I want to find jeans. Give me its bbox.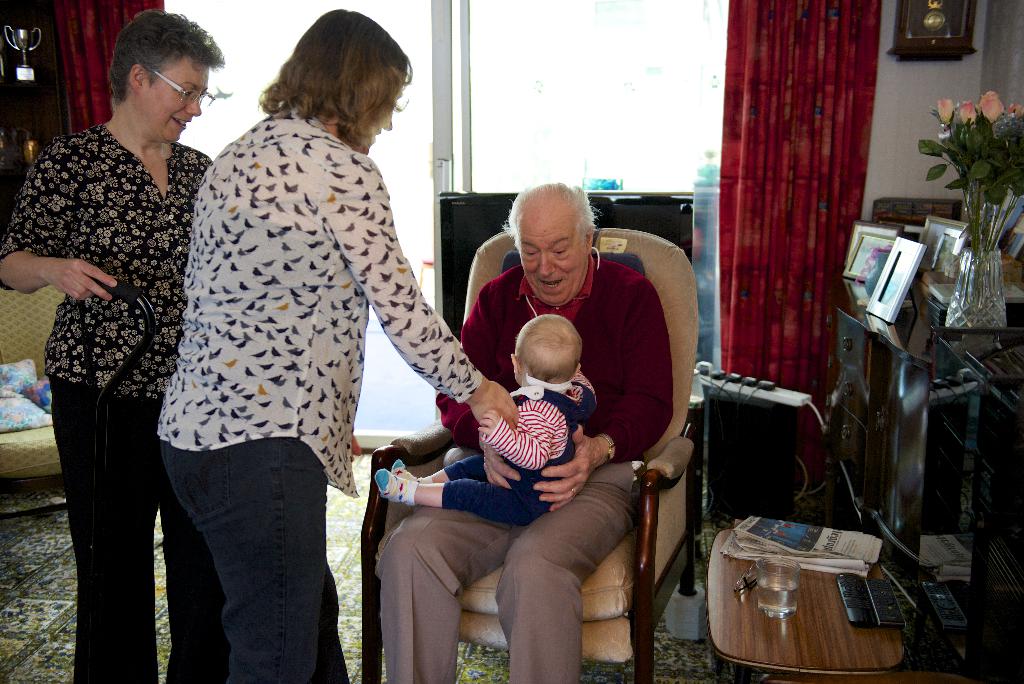
152:441:346:681.
